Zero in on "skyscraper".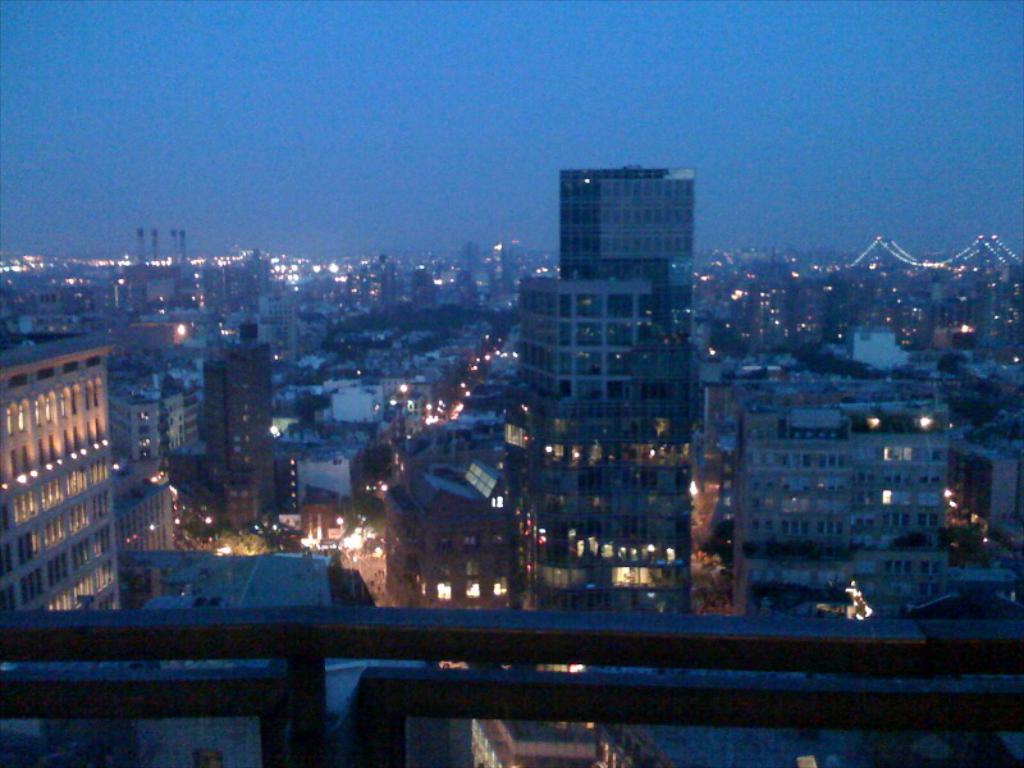
Zeroed in: bbox=[197, 344, 273, 536].
